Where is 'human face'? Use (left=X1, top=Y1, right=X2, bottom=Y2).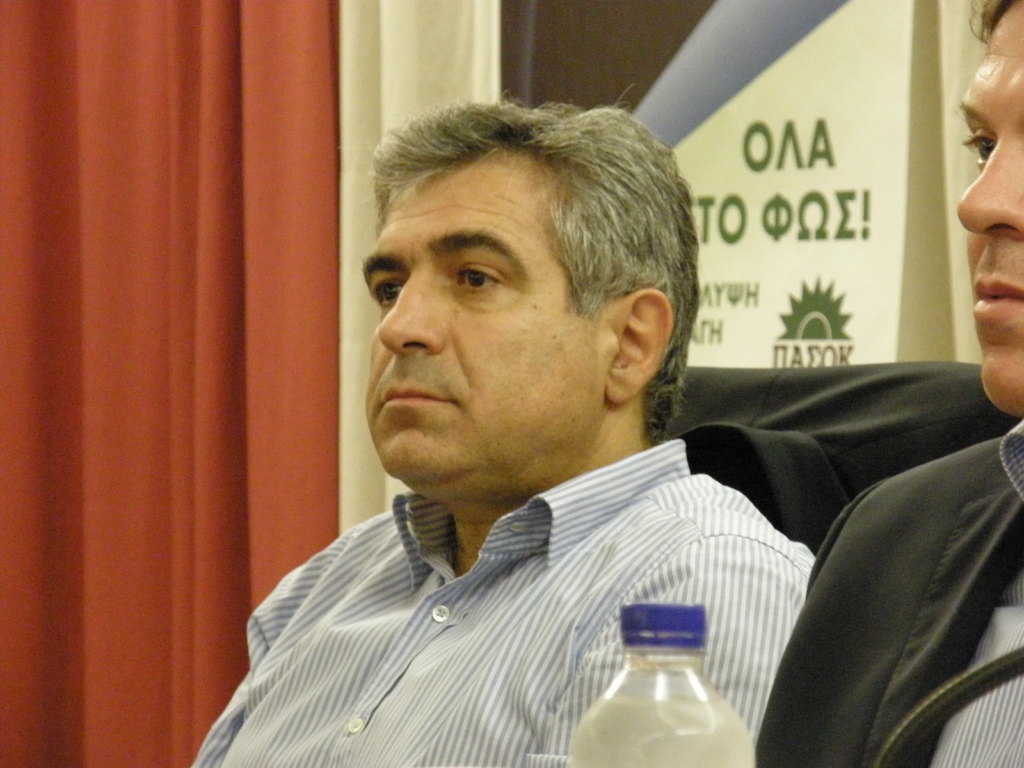
(left=365, top=147, right=616, bottom=486).
